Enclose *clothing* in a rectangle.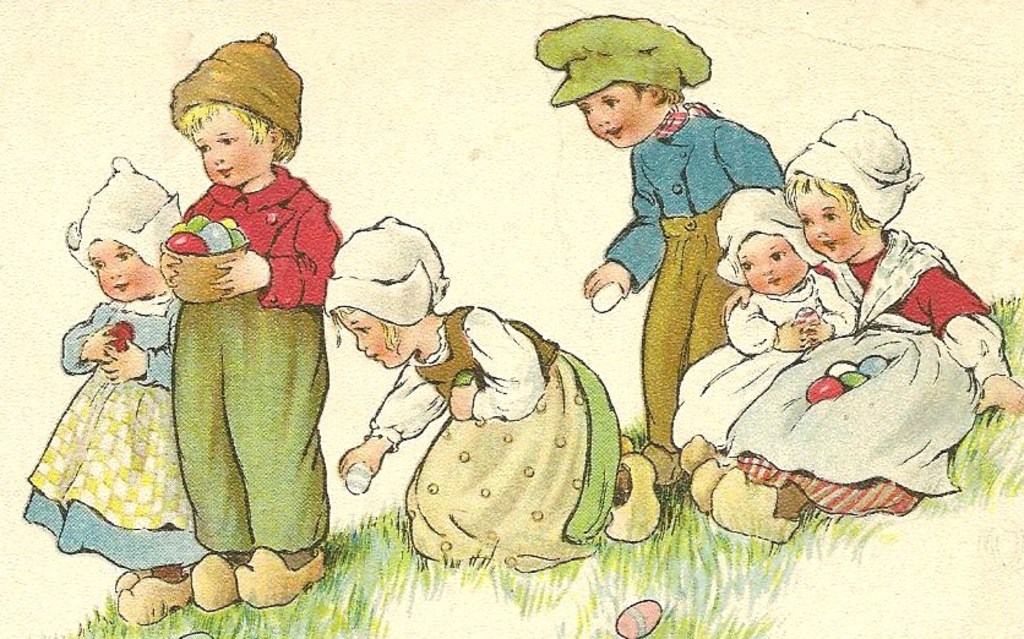
left=730, top=226, right=1008, bottom=514.
